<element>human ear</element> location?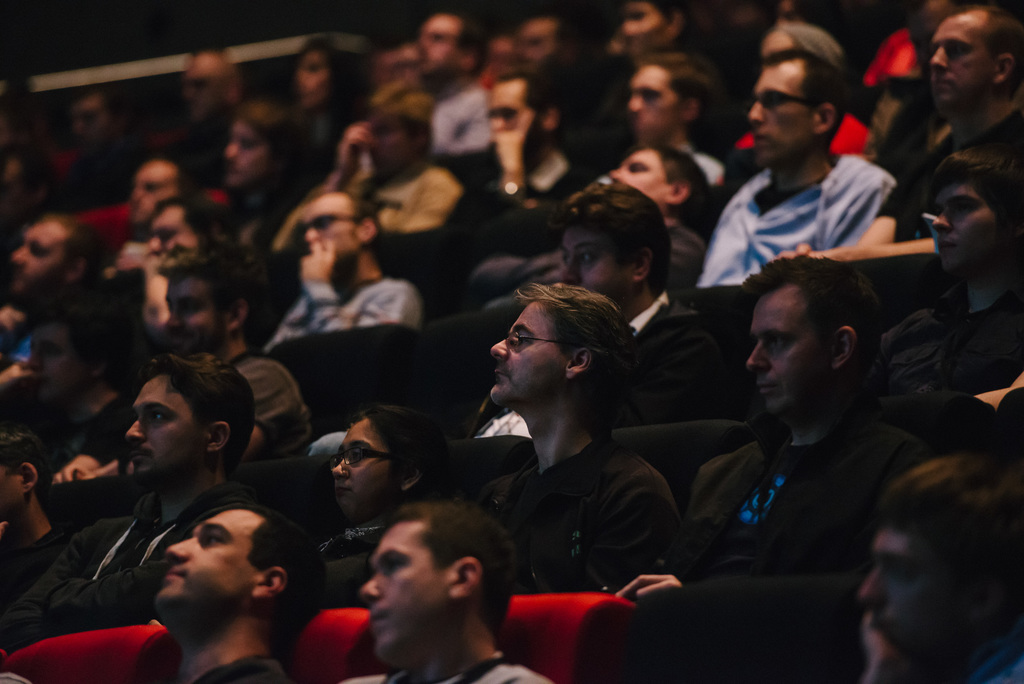
{"x1": 631, "y1": 246, "x2": 655, "y2": 282}
